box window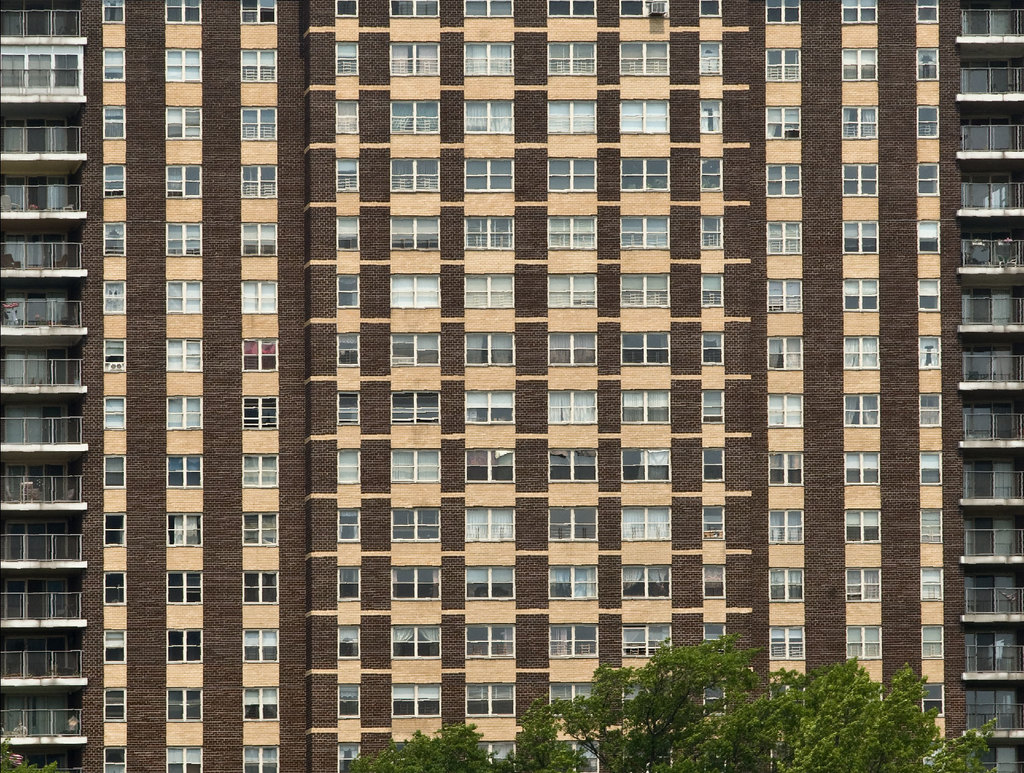
bbox(918, 161, 938, 197)
